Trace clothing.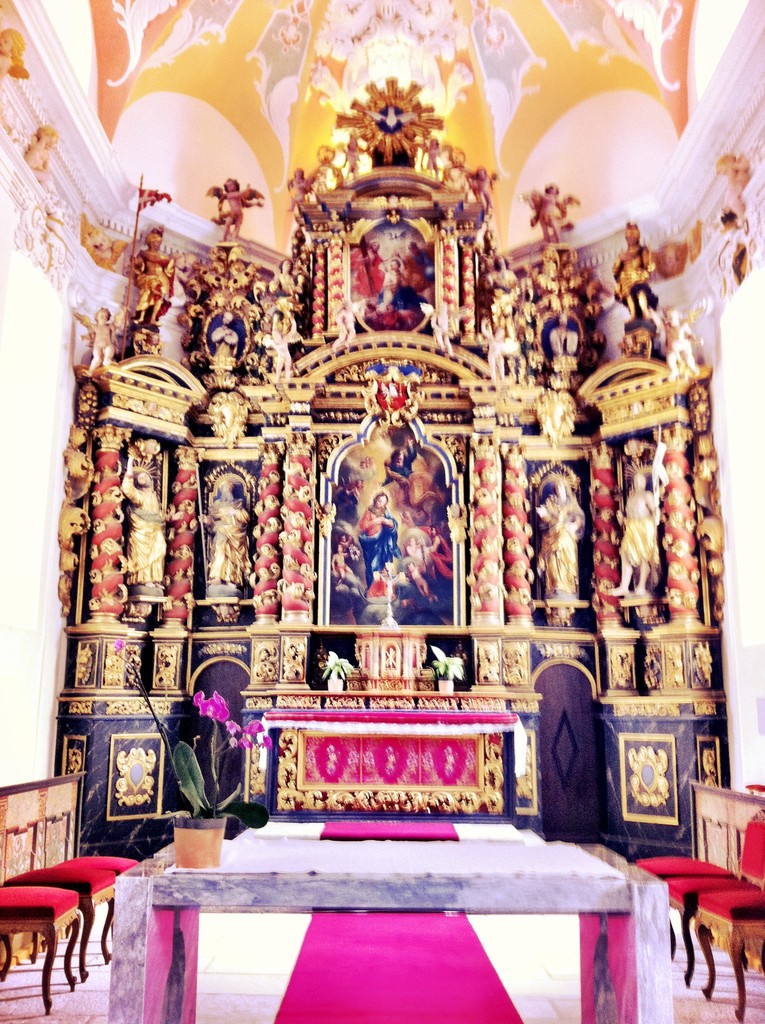
Traced to [left=204, top=496, right=251, bottom=582].
